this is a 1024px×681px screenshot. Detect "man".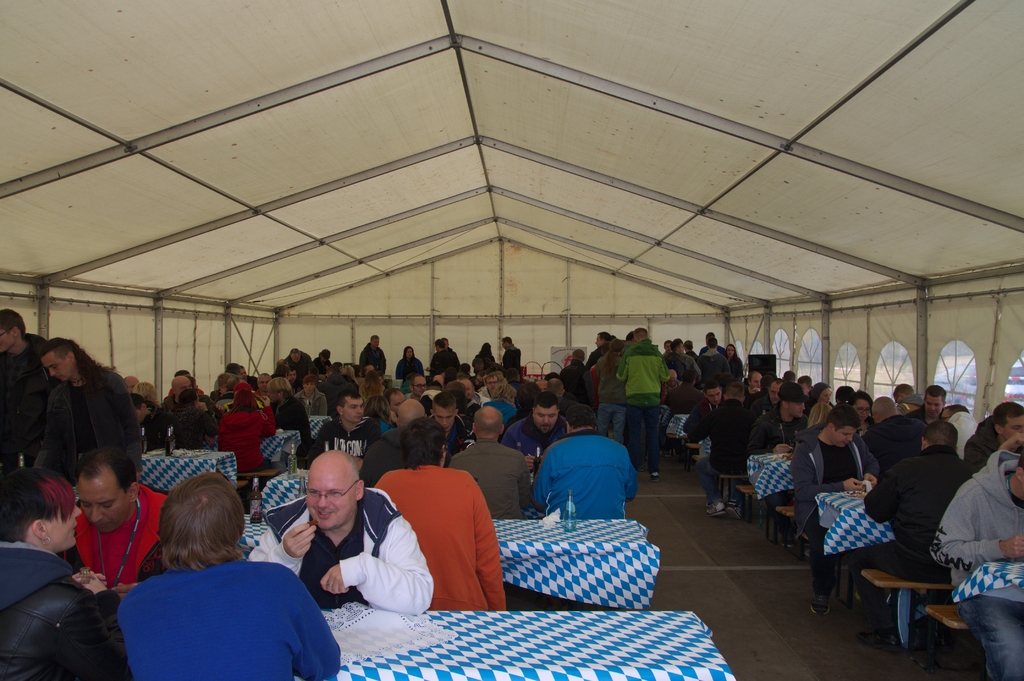
[x1=306, y1=385, x2=383, y2=467].
